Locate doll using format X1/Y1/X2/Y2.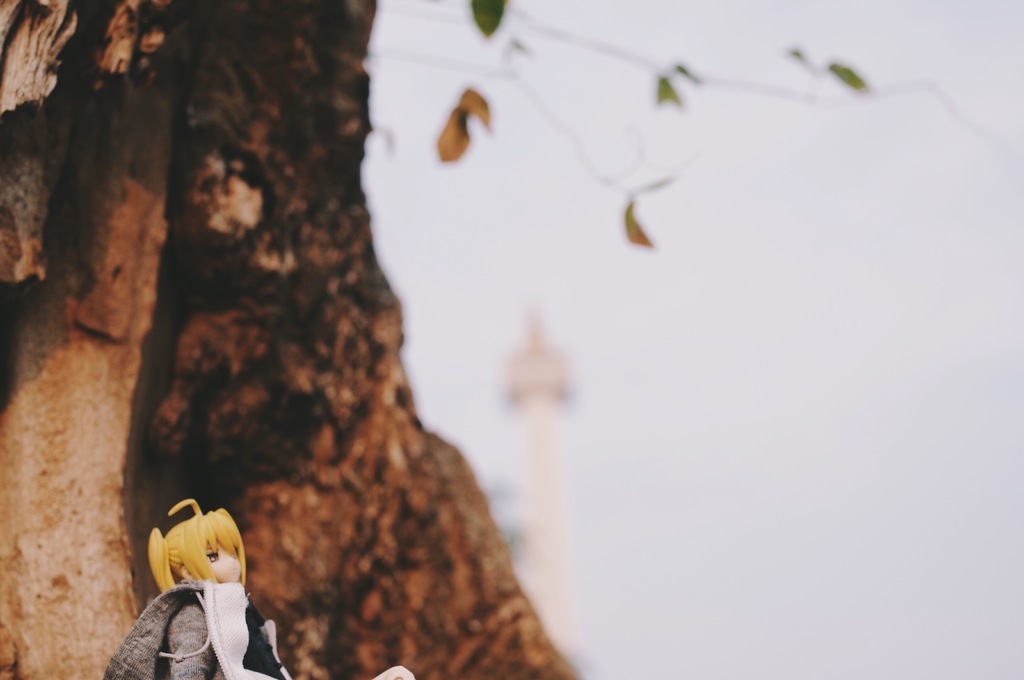
109/496/412/679.
